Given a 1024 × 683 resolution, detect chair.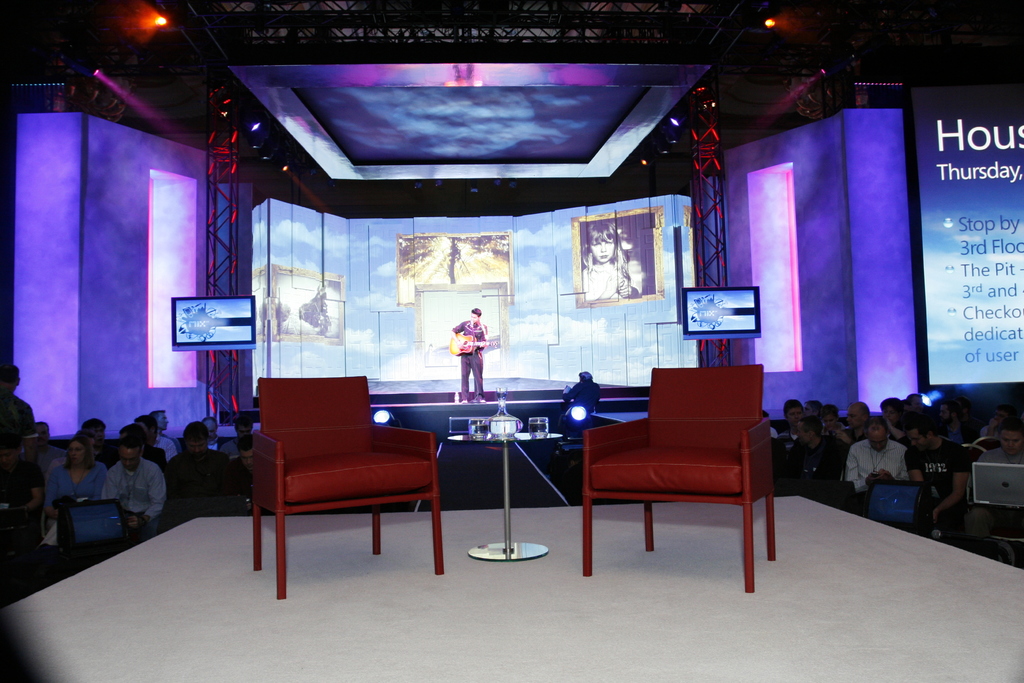
568/350/786/583.
